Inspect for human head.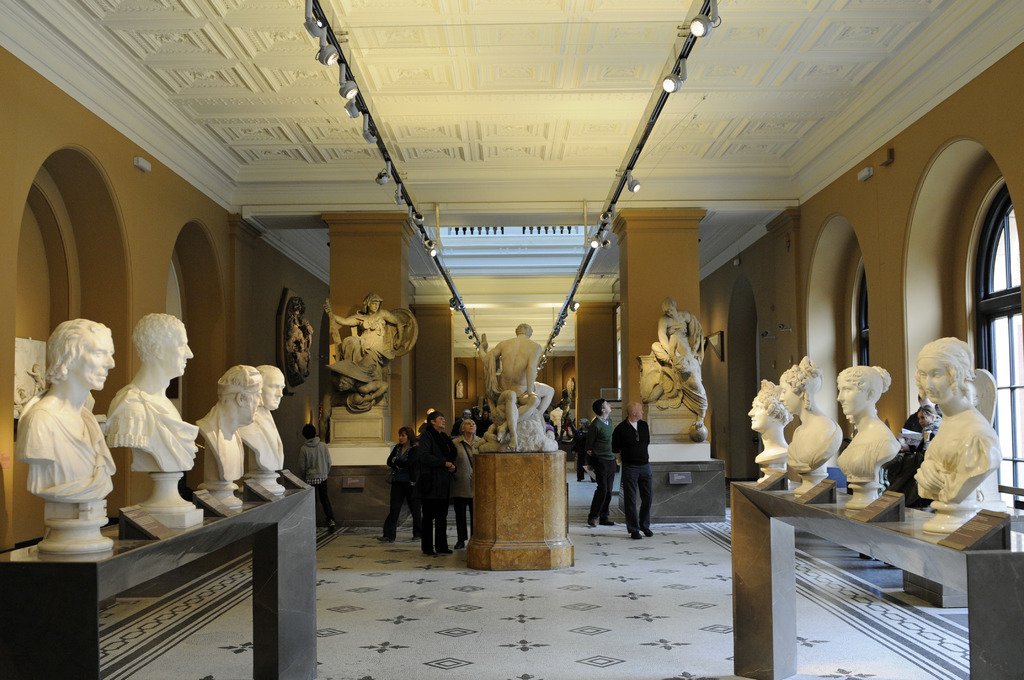
Inspection: left=399, top=429, right=413, bottom=442.
